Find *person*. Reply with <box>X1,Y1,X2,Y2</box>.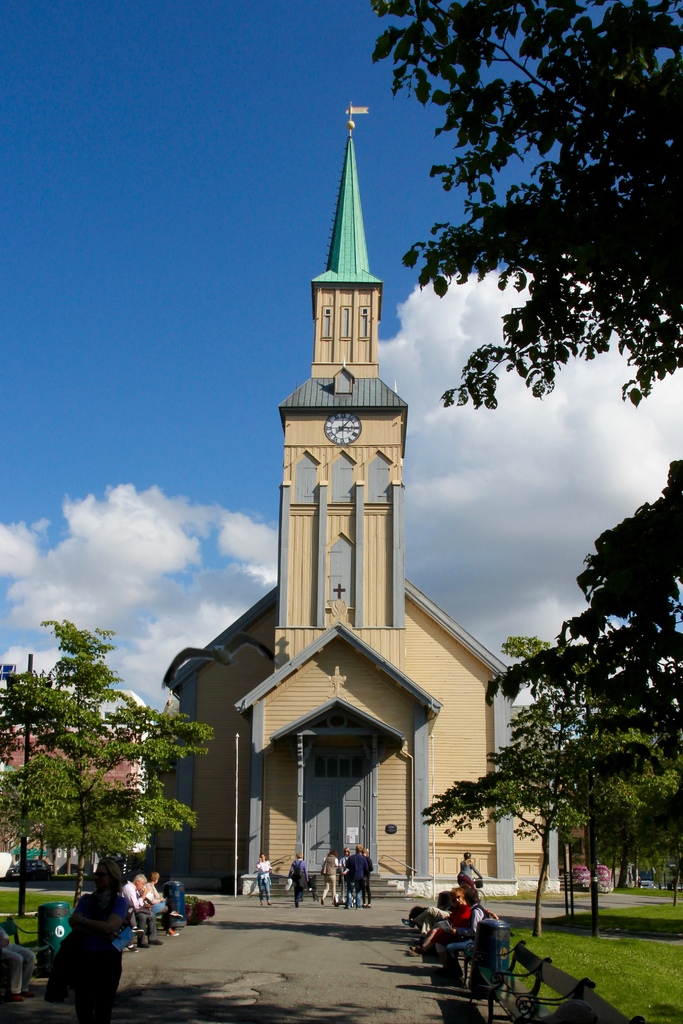
<box>292,849,315,904</box>.
